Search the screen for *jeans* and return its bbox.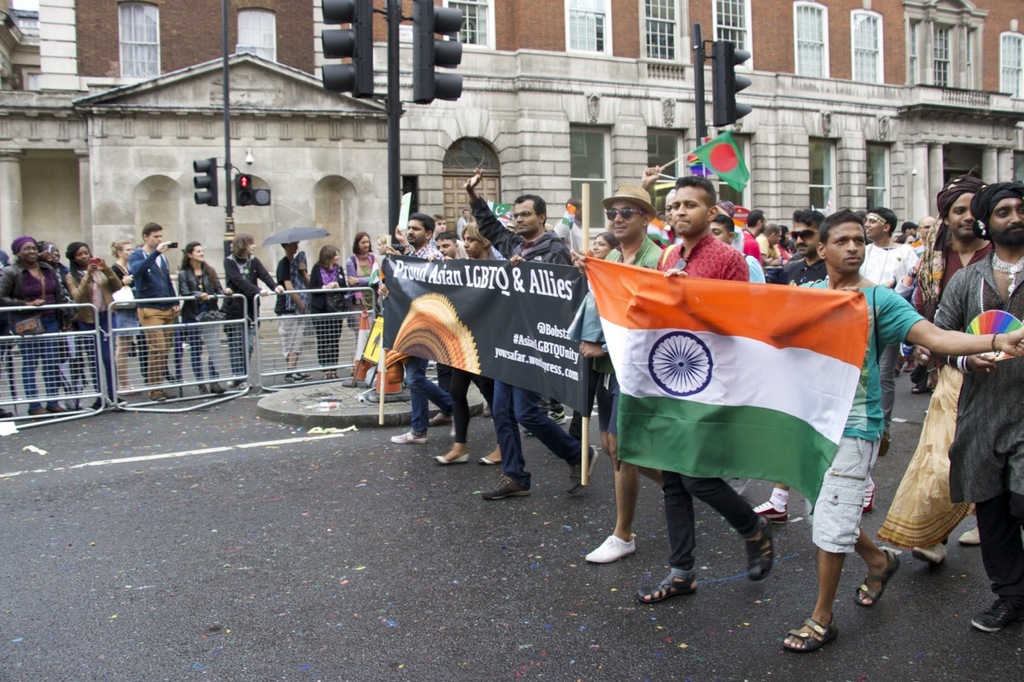
Found: (x1=498, y1=387, x2=586, y2=474).
